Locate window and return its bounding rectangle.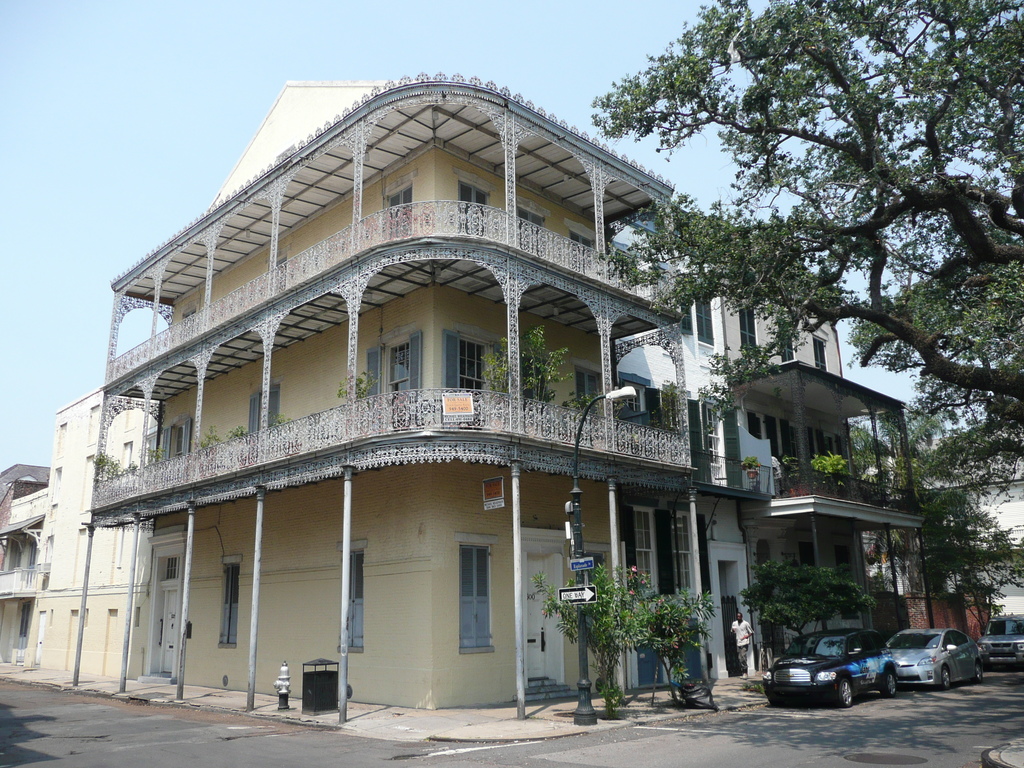
rect(179, 316, 197, 322).
